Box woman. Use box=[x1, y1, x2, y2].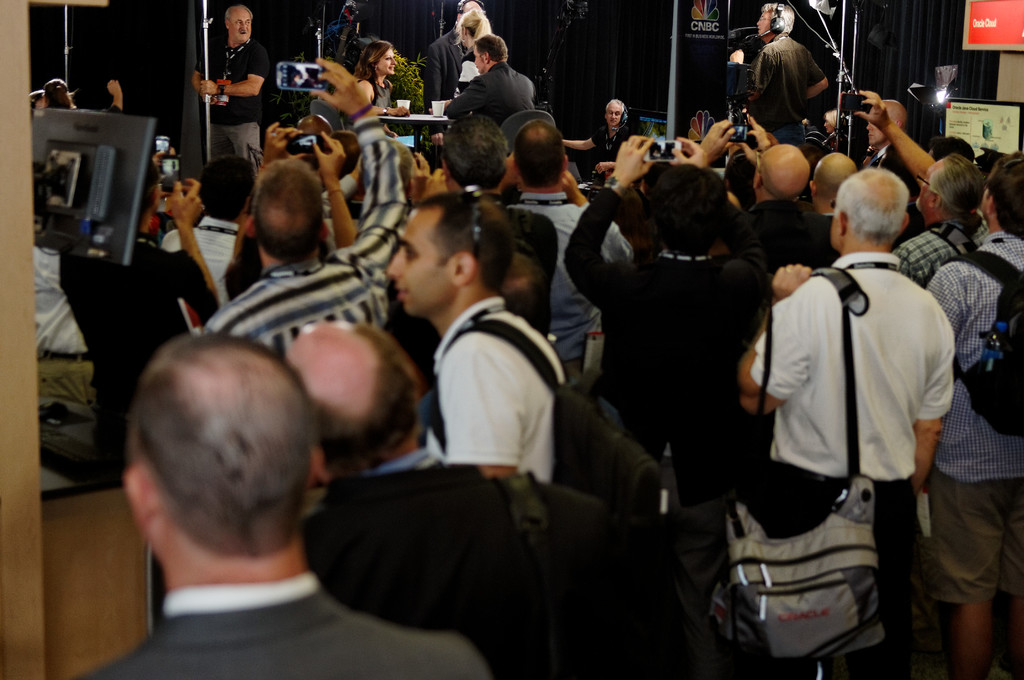
box=[455, 6, 496, 95].
